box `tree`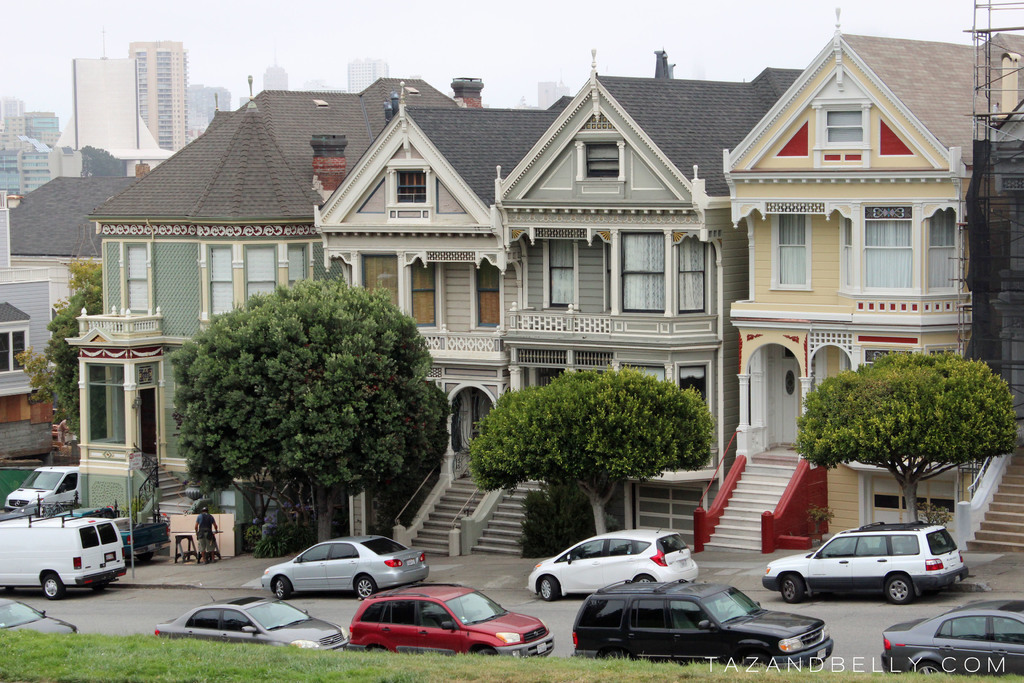
<region>72, 145, 131, 178</region>
